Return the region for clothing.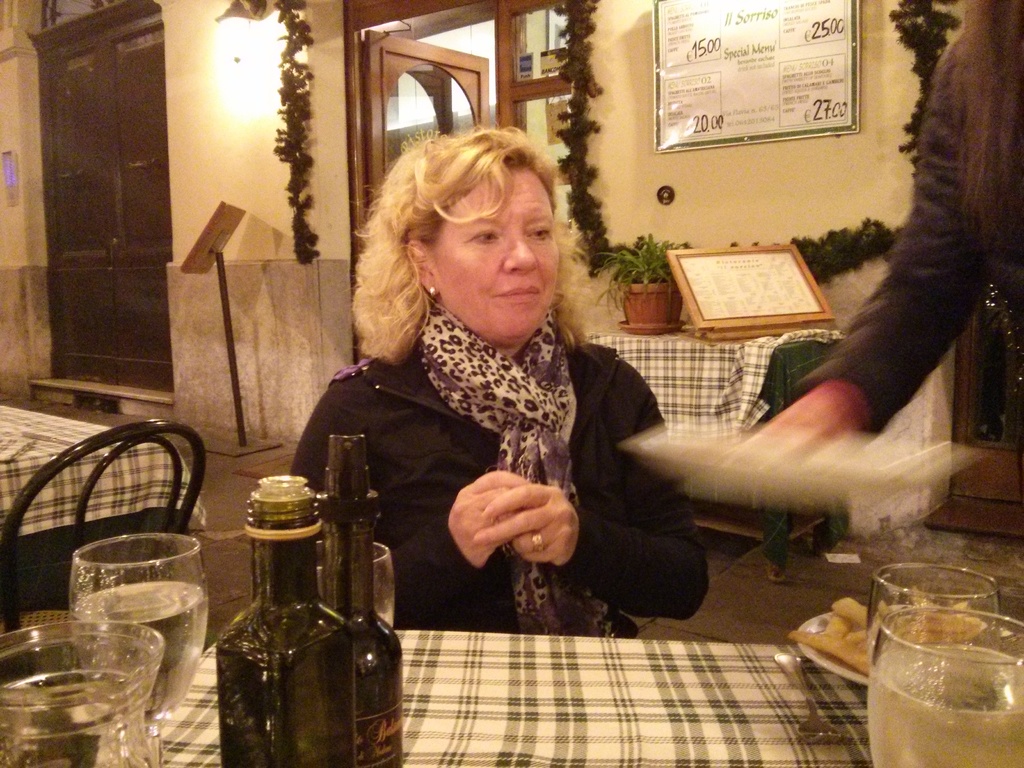
[x1=269, y1=249, x2=703, y2=619].
